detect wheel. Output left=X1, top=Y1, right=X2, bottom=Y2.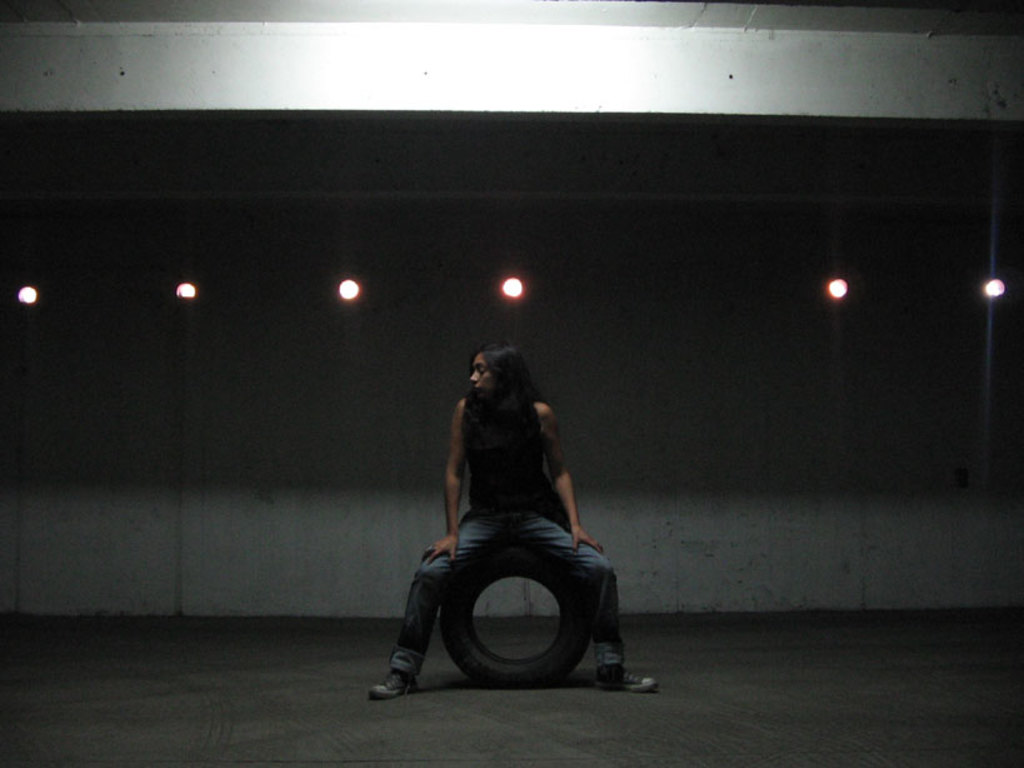
left=438, top=538, right=598, bottom=692.
